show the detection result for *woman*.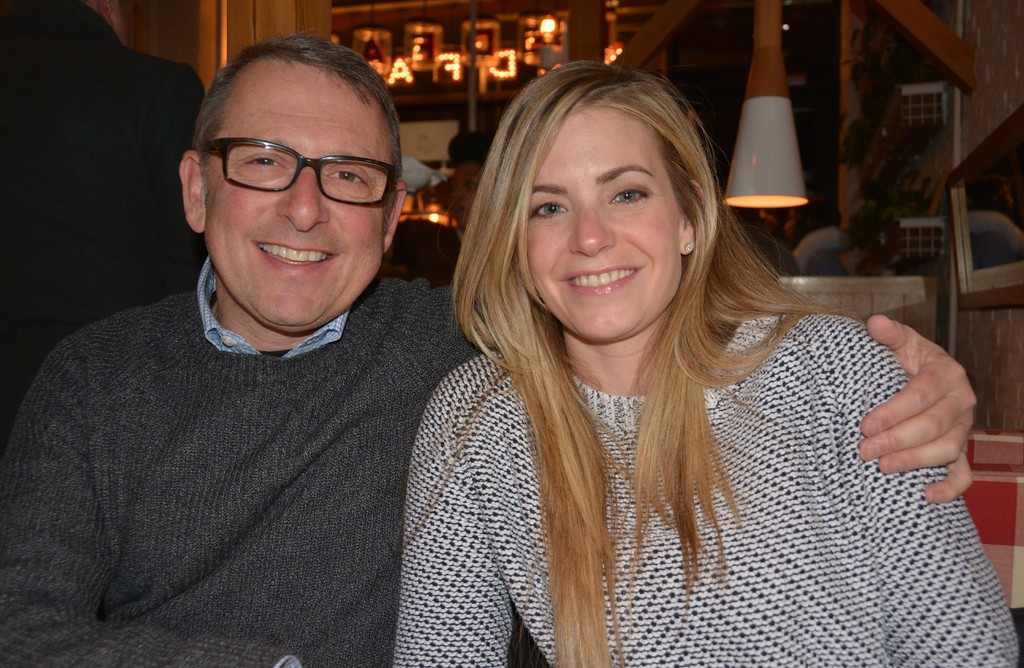
(353,44,948,649).
